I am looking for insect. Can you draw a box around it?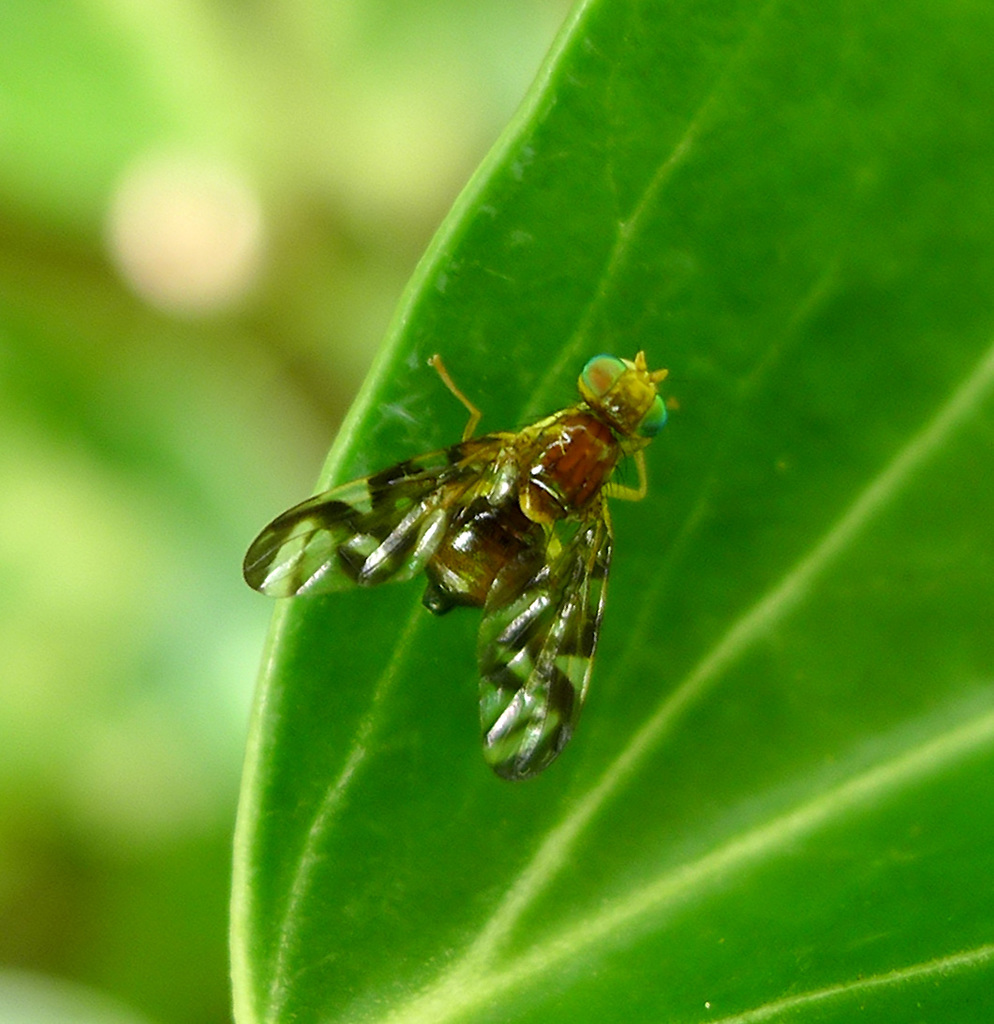
Sure, the bounding box is select_region(237, 349, 669, 782).
